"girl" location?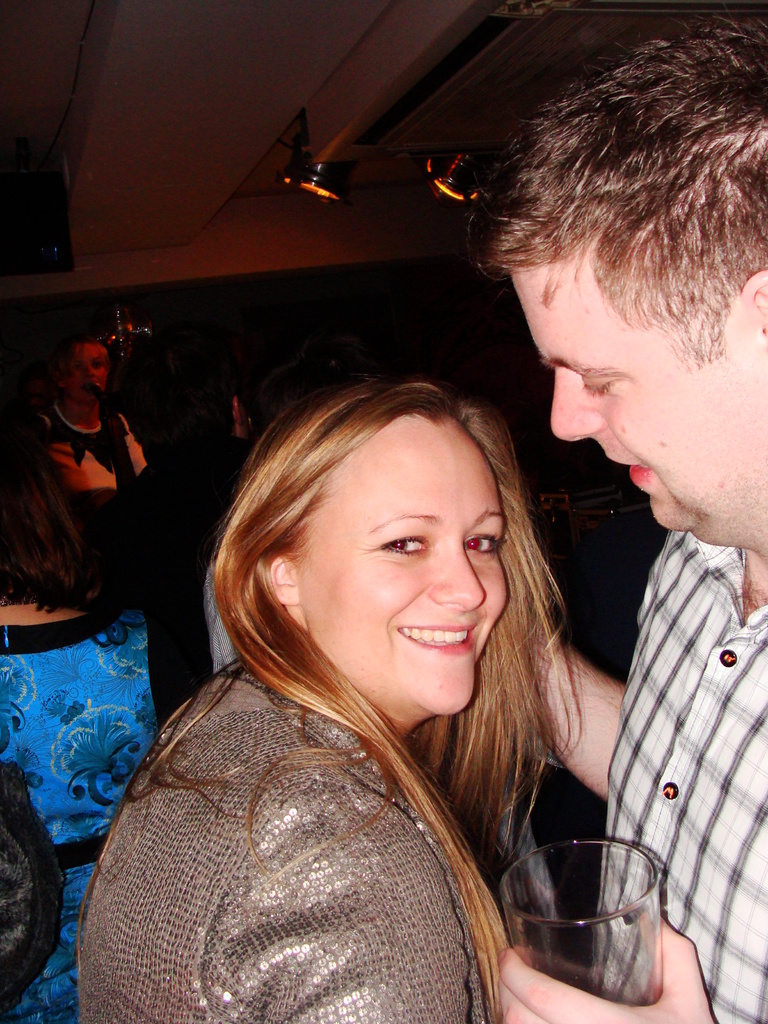
bbox=[83, 365, 570, 1023]
